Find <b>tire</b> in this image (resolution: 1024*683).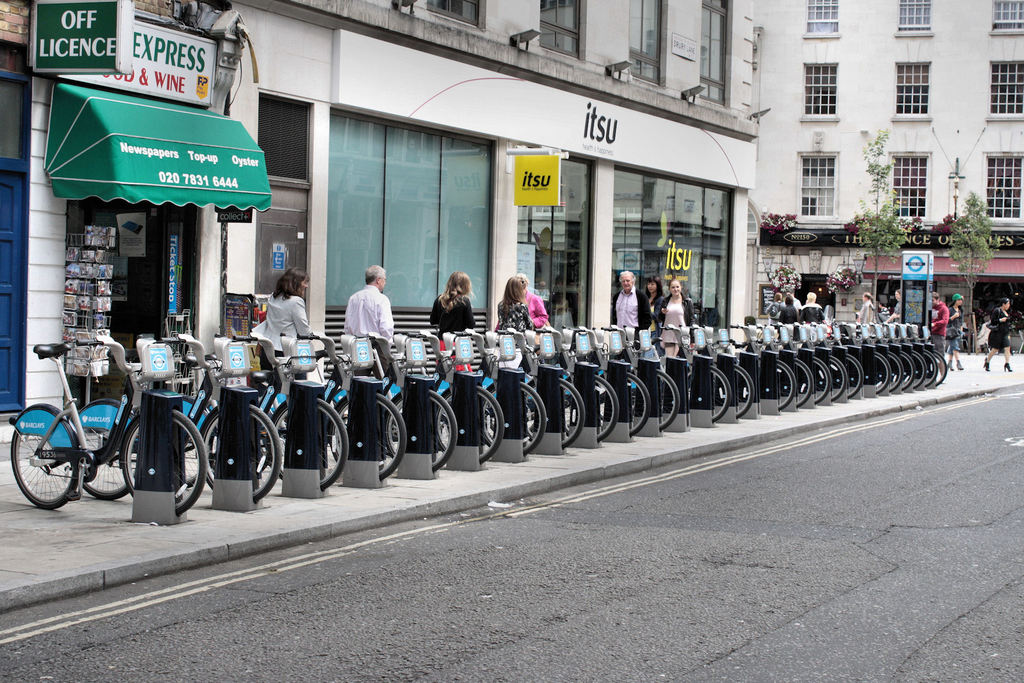
left=175, top=441, right=203, bottom=486.
